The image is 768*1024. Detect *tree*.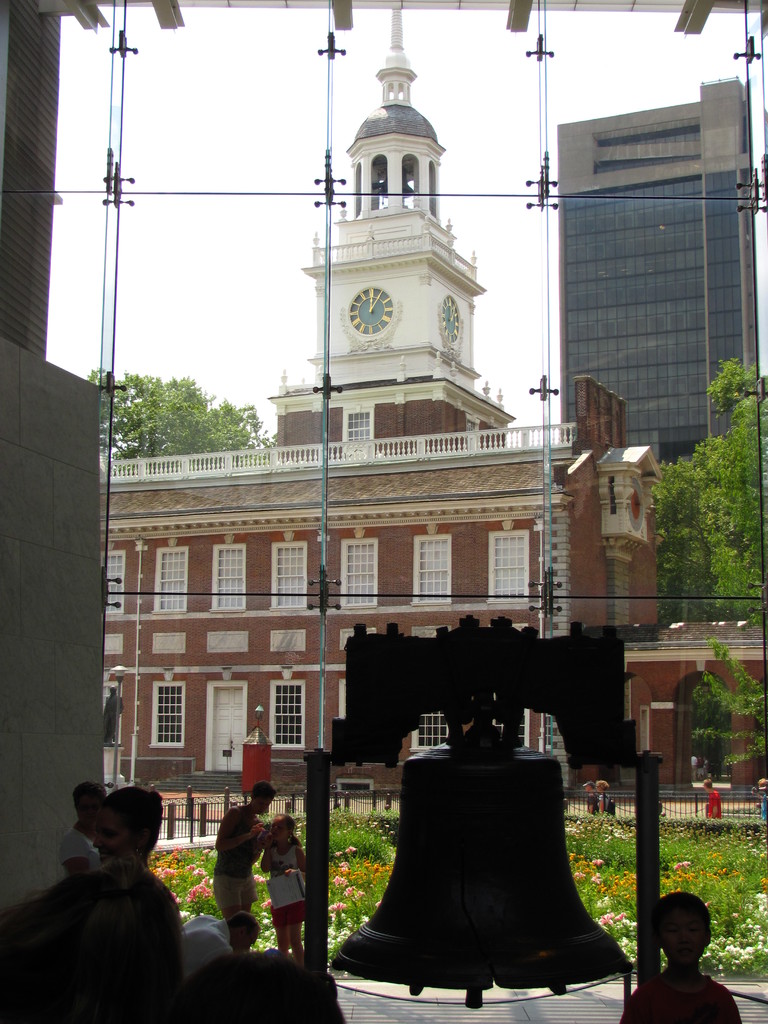
Detection: [86, 367, 276, 465].
